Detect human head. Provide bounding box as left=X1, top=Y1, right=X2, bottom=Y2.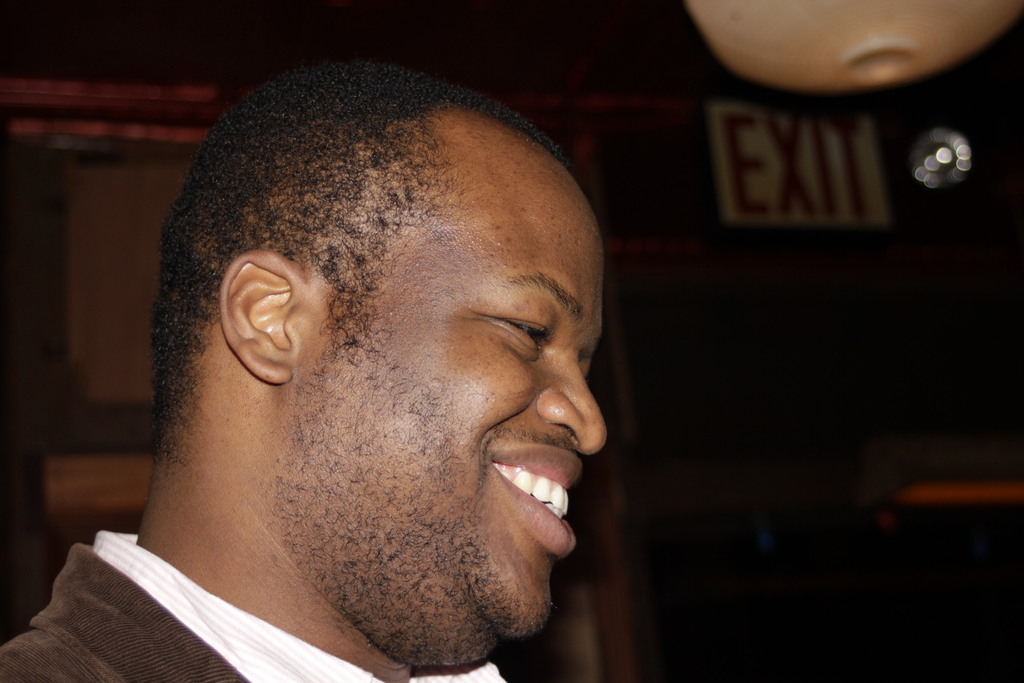
left=138, top=60, right=599, bottom=612.
